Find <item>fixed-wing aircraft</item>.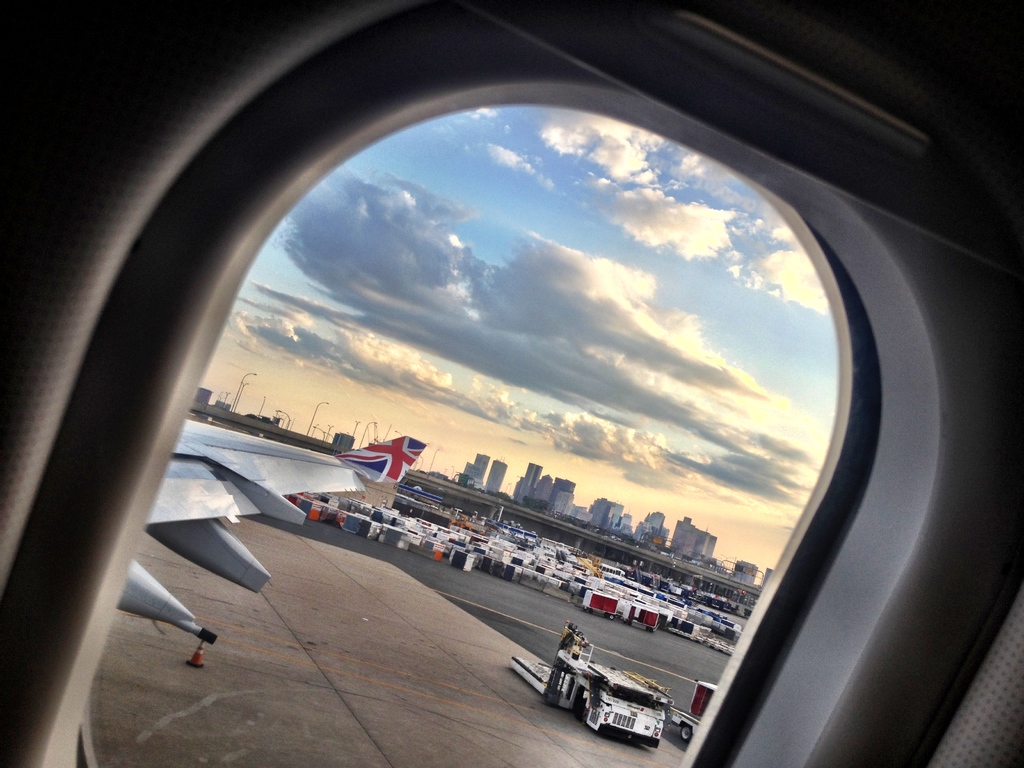
[118, 417, 429, 641].
